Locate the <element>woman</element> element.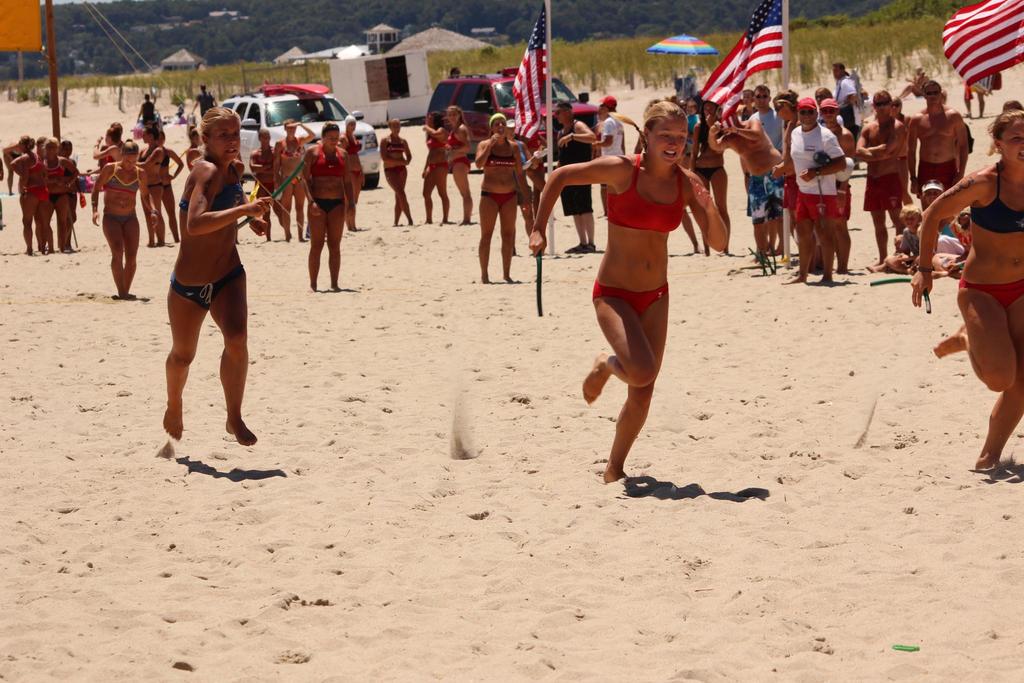
Element bbox: pyautogui.locateOnScreen(162, 104, 287, 447).
